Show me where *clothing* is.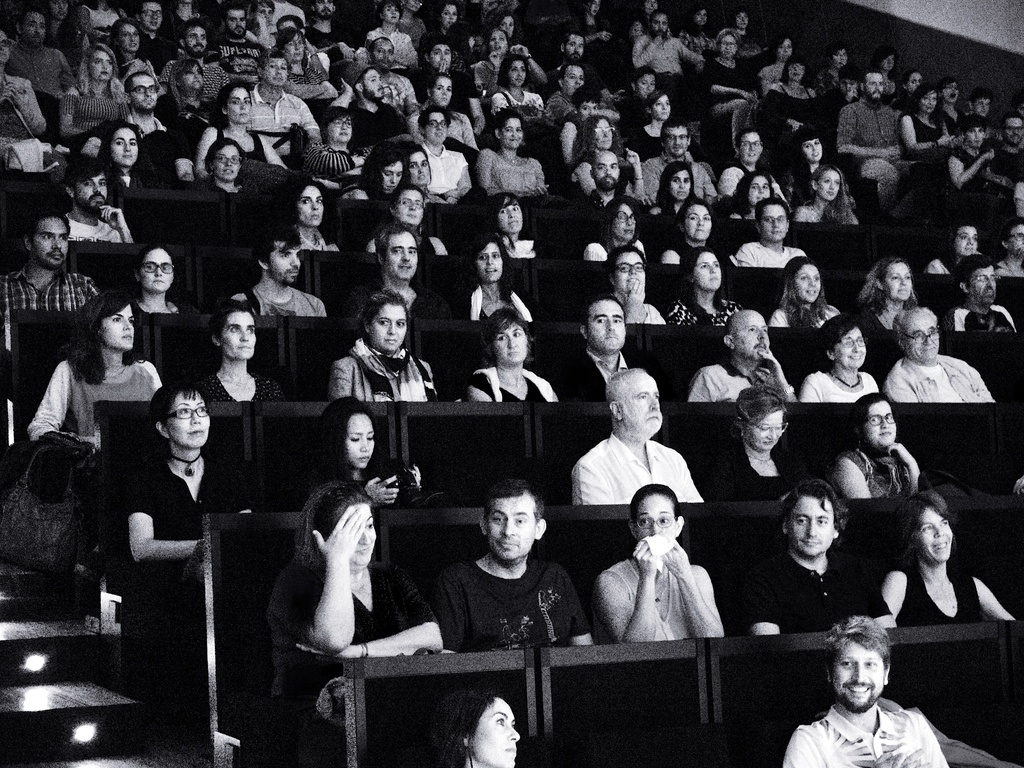
*clothing* is at rect(714, 163, 780, 197).
